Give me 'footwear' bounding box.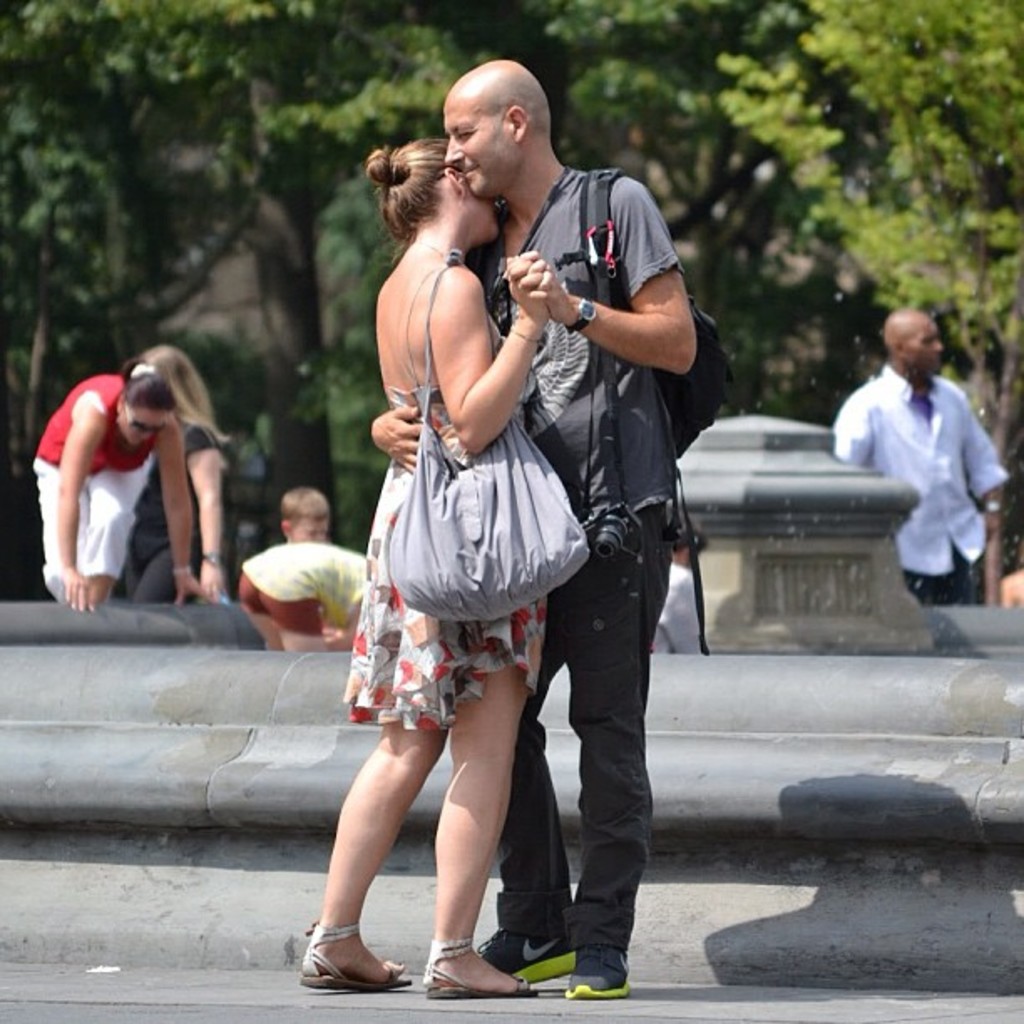
Rect(477, 924, 581, 992).
